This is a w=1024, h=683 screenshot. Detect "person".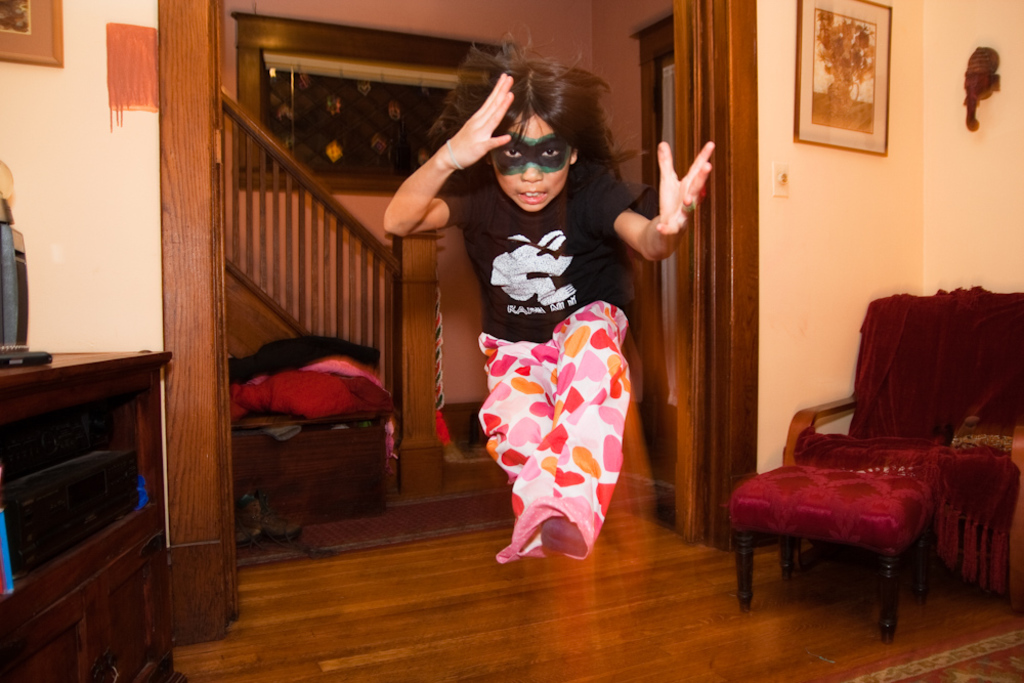
(407, 65, 667, 581).
